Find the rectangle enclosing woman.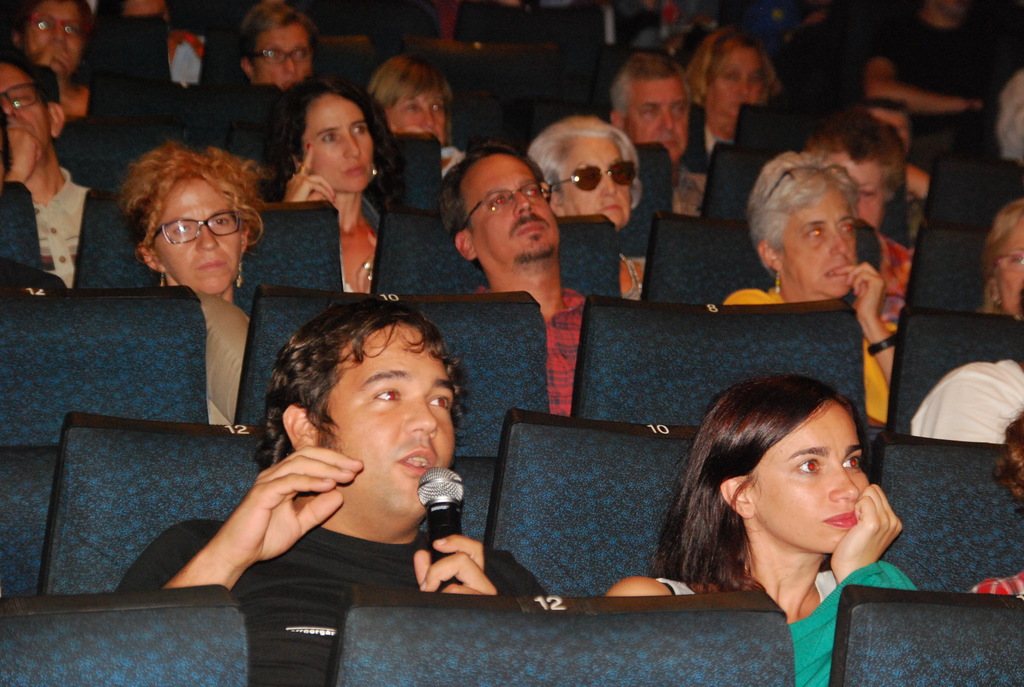
(left=118, top=142, right=275, bottom=423).
